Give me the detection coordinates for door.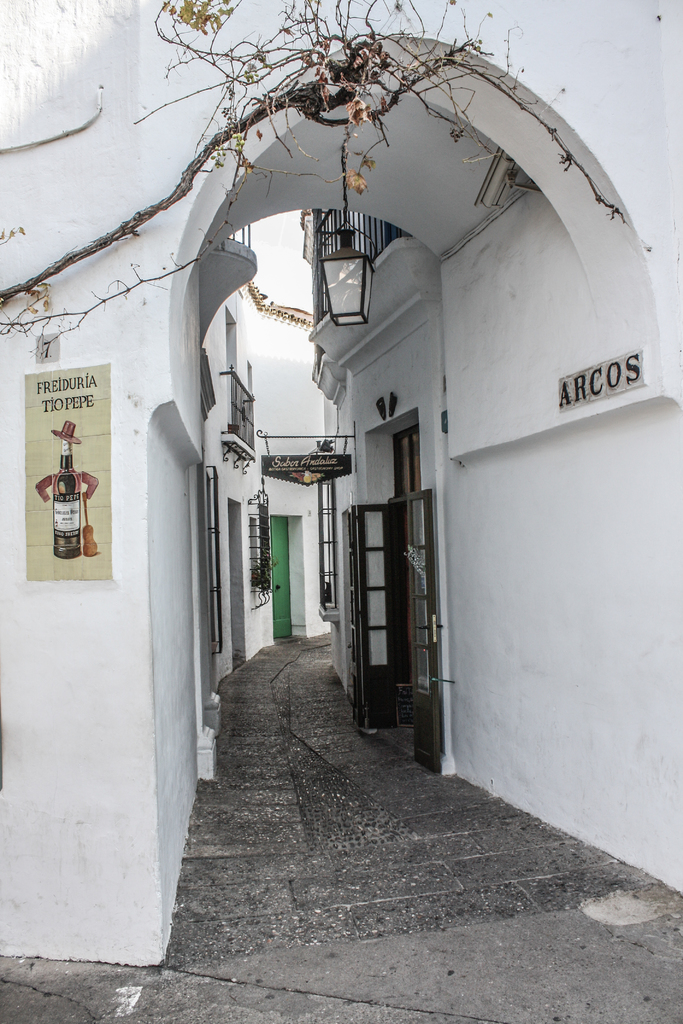
(left=350, top=431, right=429, bottom=751).
